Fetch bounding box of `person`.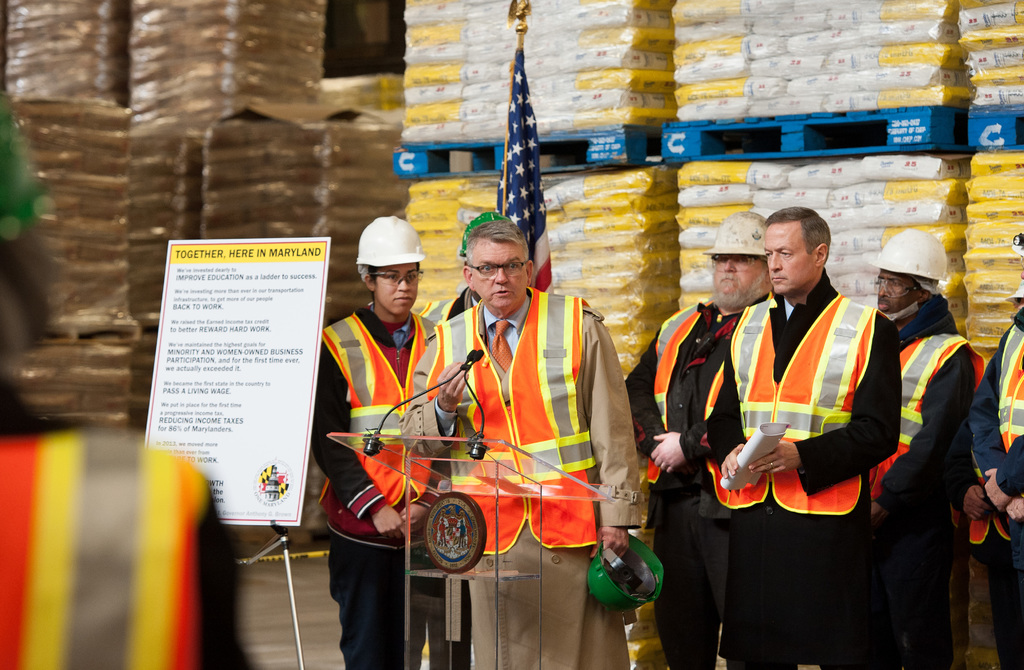
Bbox: x1=399 y1=209 x2=644 y2=669.
